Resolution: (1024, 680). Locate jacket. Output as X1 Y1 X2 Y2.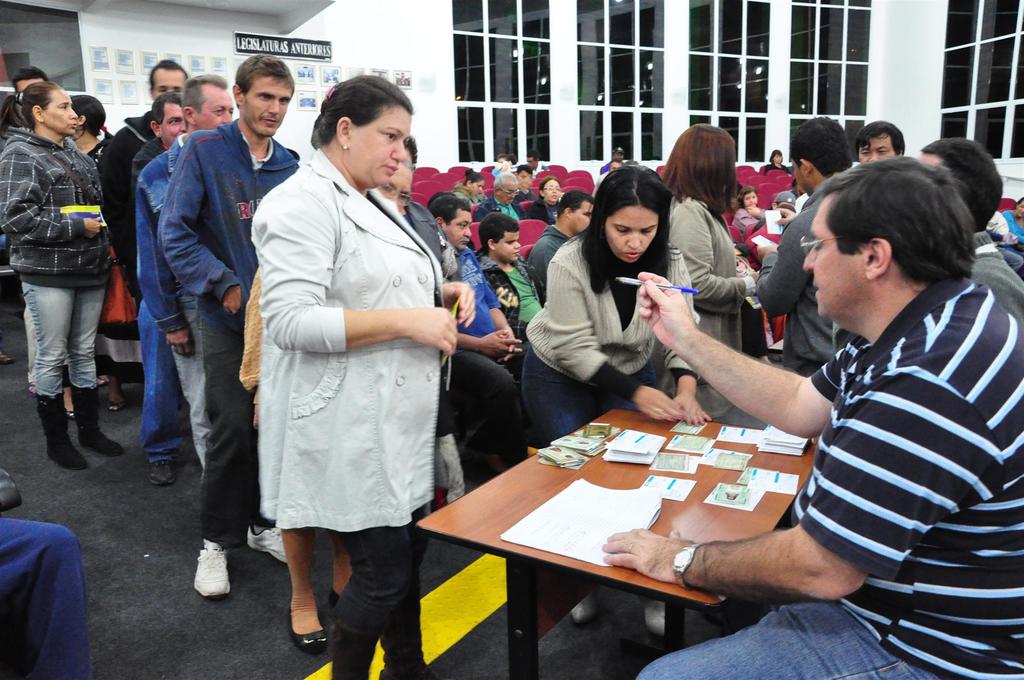
164 115 293 327.
